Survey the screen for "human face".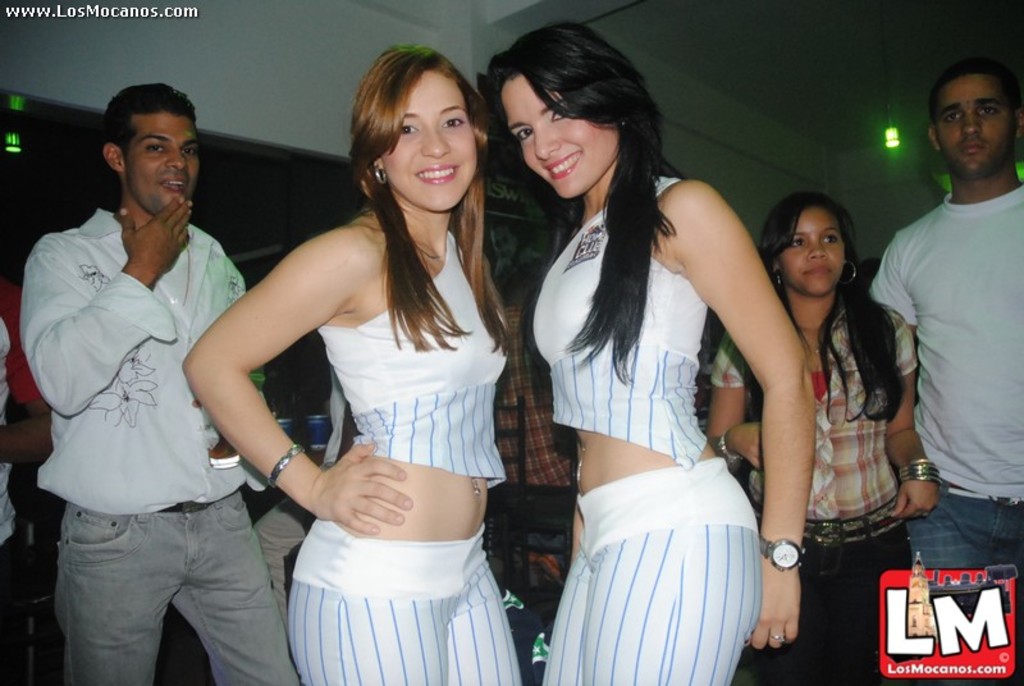
Survey found: BBox(777, 206, 842, 293).
